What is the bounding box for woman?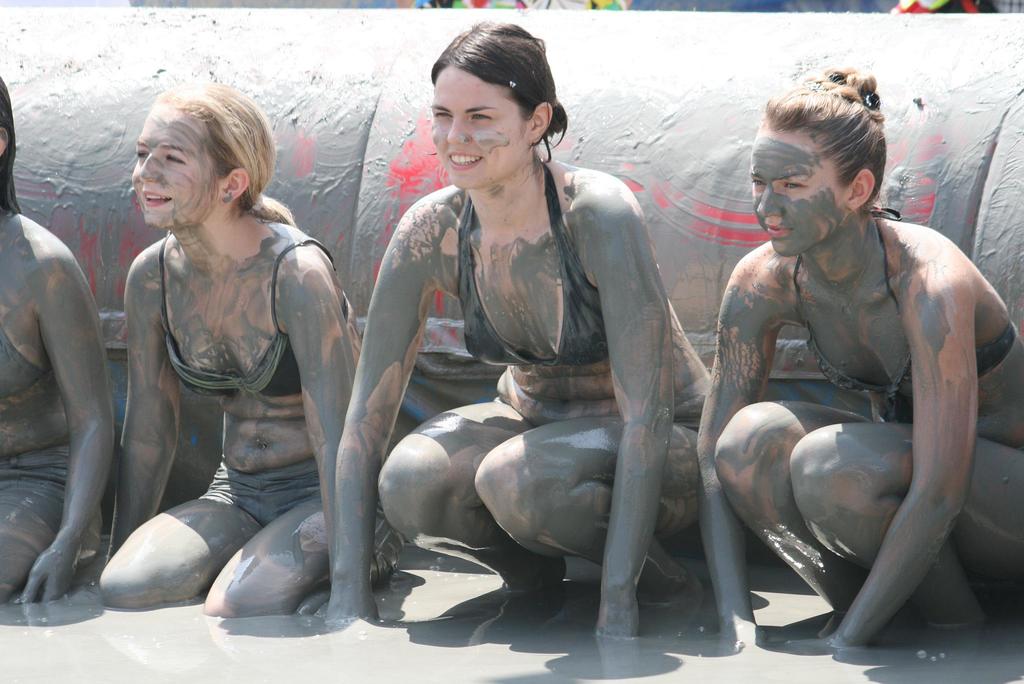
{"left": 696, "top": 62, "right": 1023, "bottom": 650}.
